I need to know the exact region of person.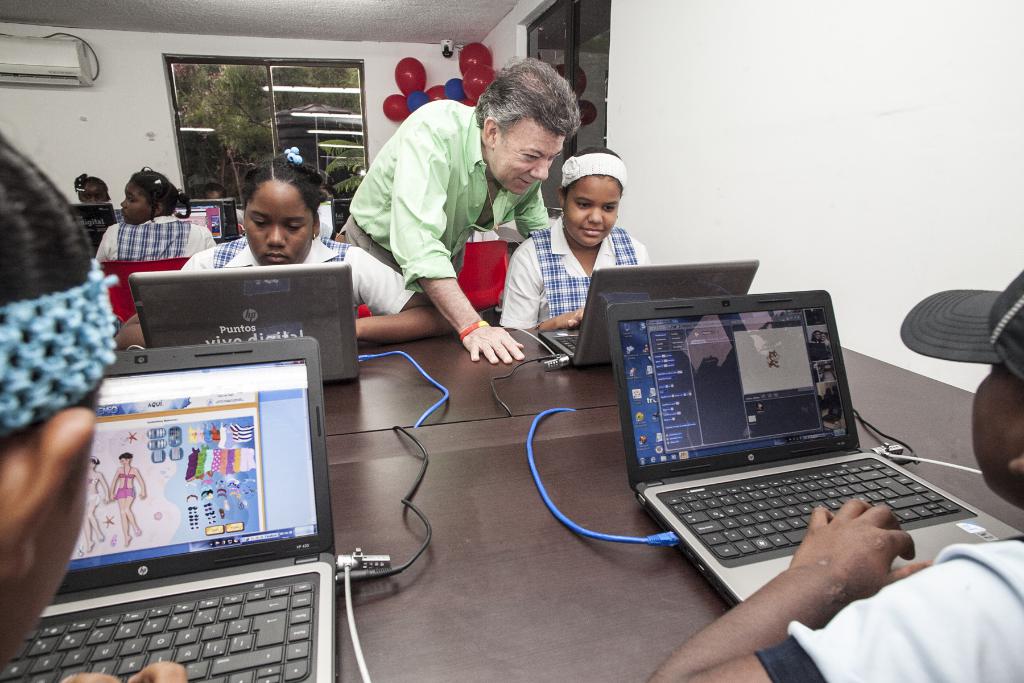
Region: (508, 134, 650, 359).
